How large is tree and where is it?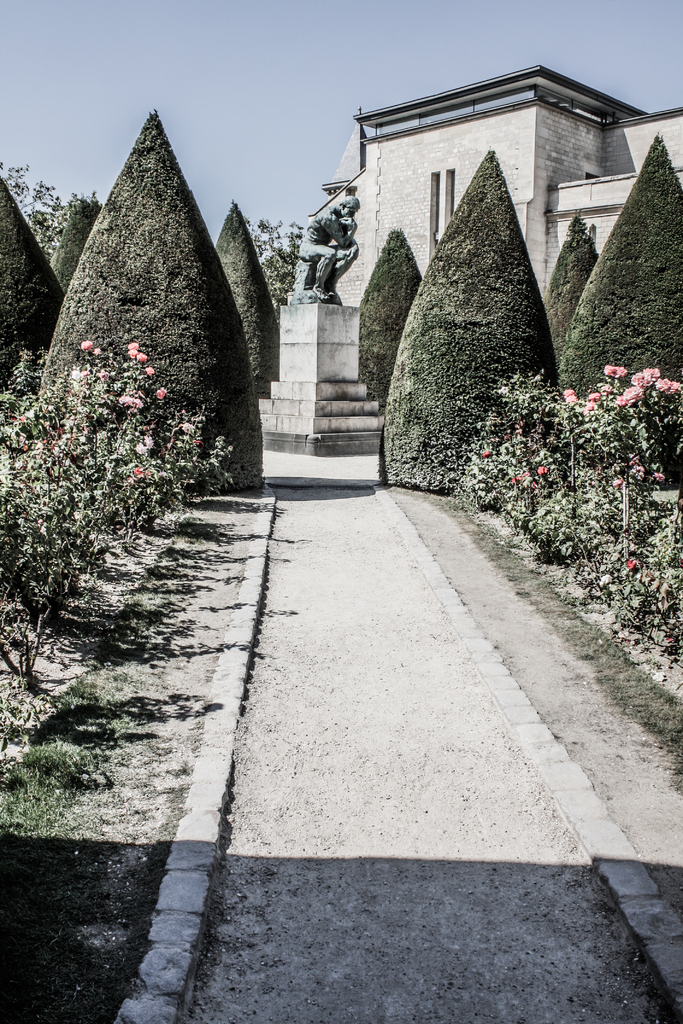
Bounding box: pyautogui.locateOnScreen(239, 218, 304, 305).
